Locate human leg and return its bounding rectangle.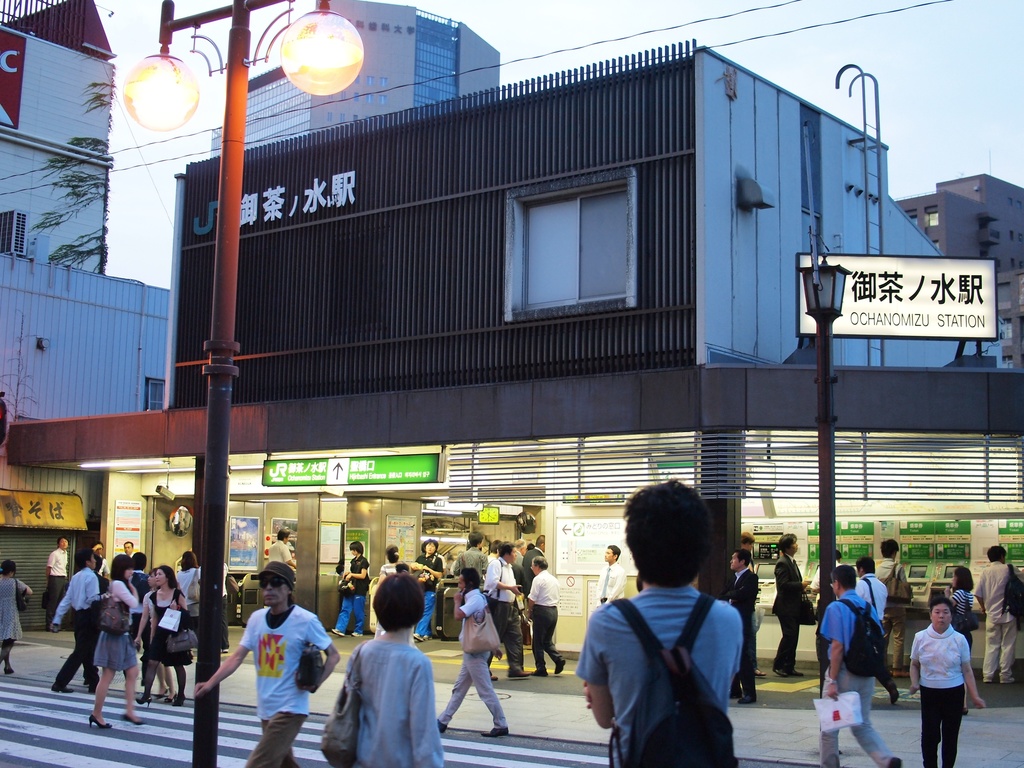
bbox=[924, 689, 943, 766].
